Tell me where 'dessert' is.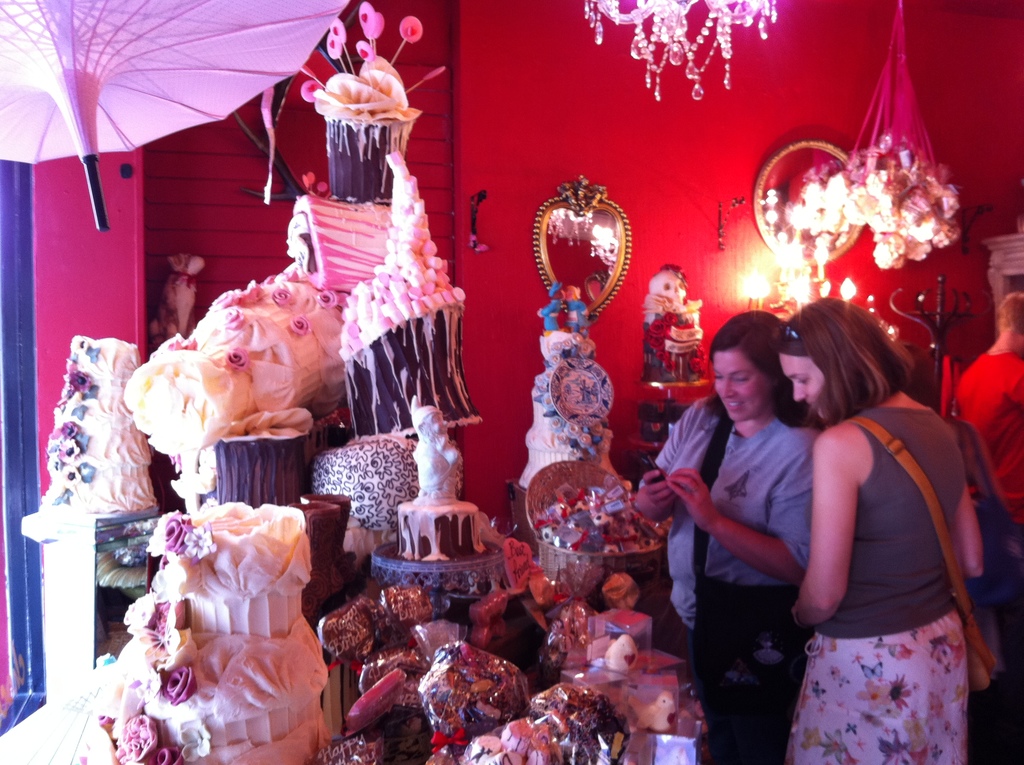
'dessert' is at BBox(531, 479, 661, 559).
